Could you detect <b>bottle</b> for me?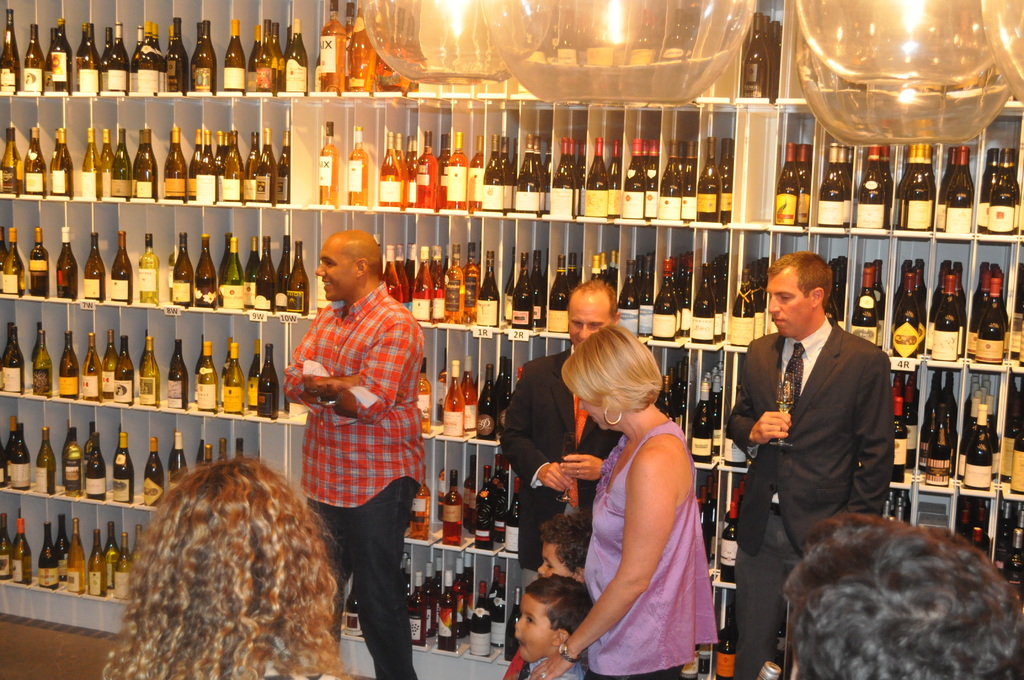
Detection result: l=100, t=125, r=114, b=198.
